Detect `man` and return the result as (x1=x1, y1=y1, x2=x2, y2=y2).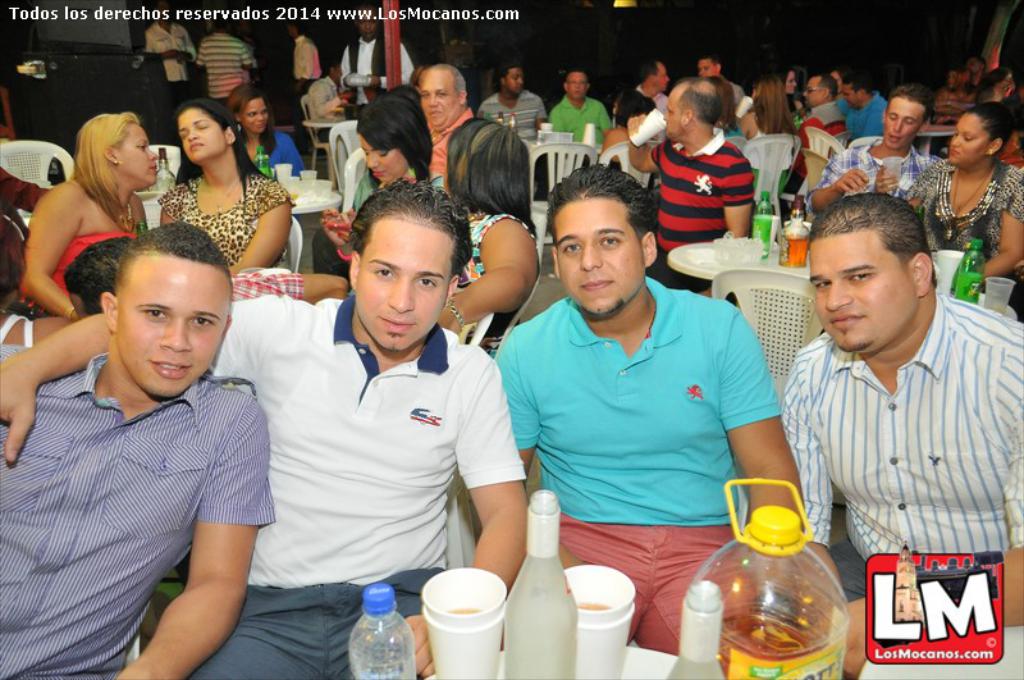
(x1=756, y1=182, x2=1007, y2=602).
